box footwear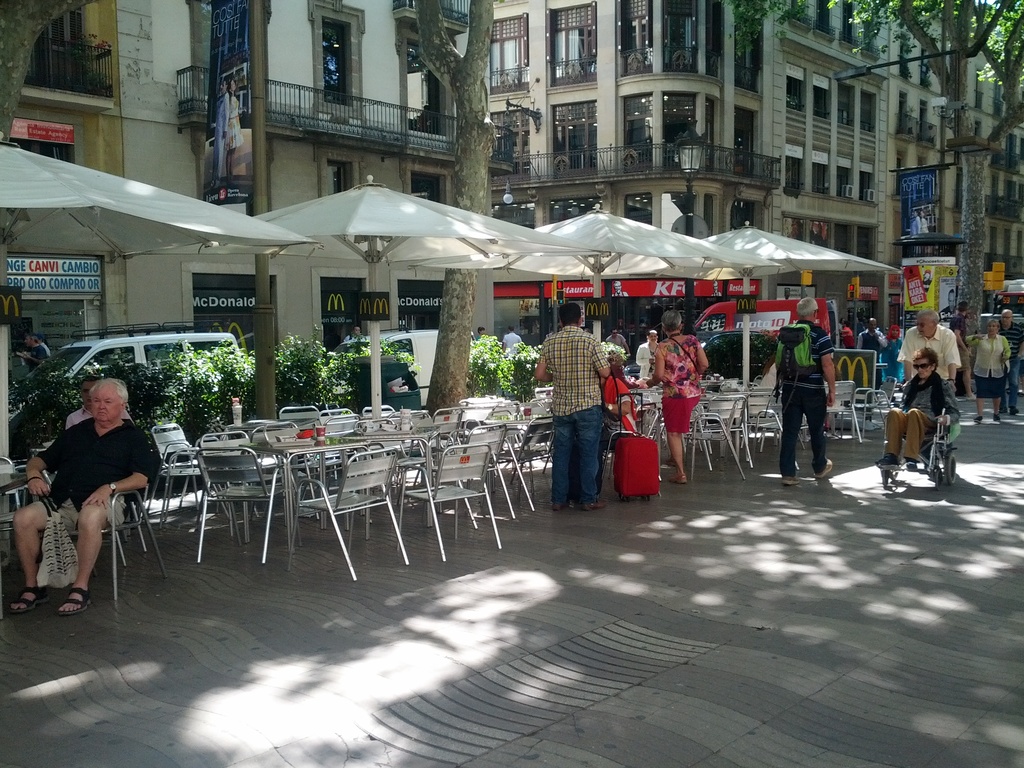
817/462/835/479
